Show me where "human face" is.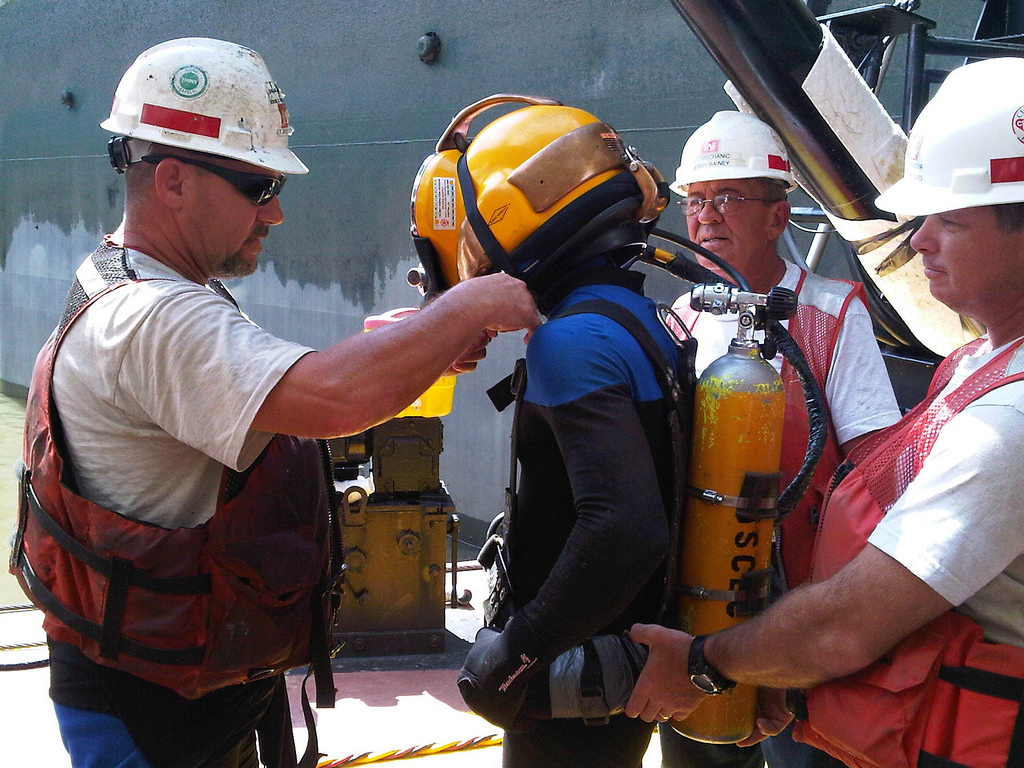
"human face" is at box(687, 181, 771, 276).
